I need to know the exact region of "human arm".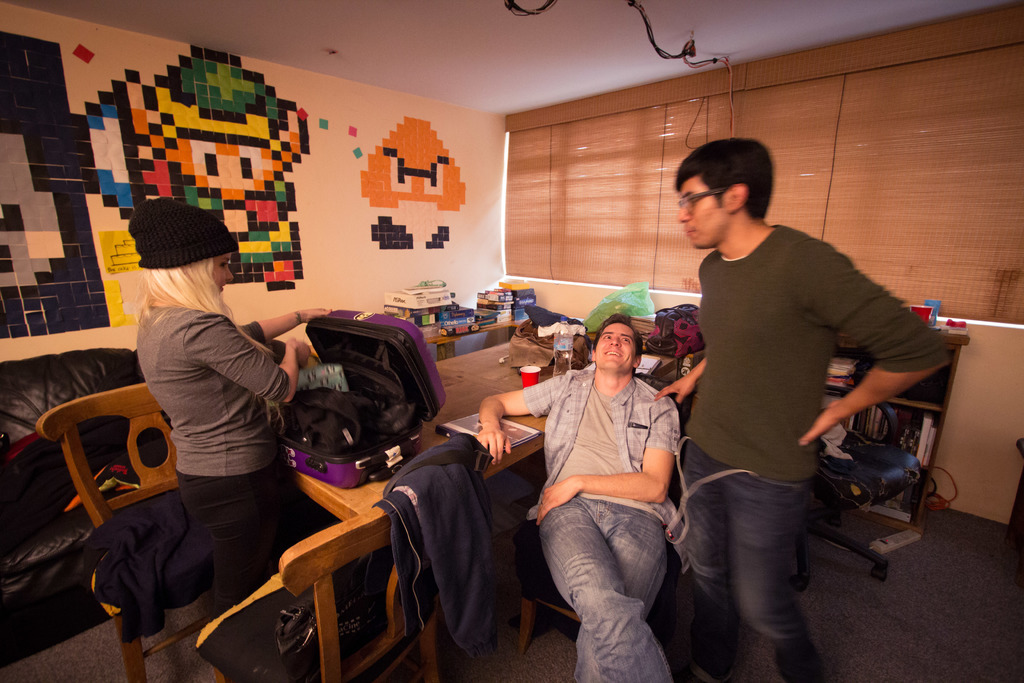
Region: <box>179,313,314,404</box>.
